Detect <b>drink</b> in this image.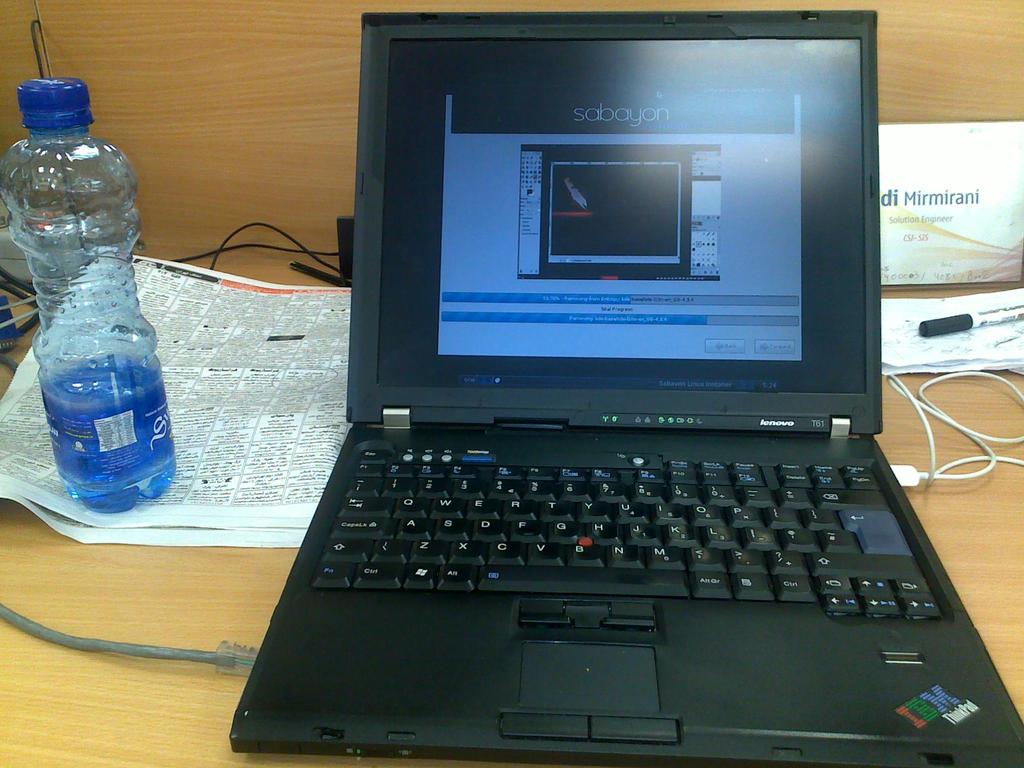
Detection: (left=22, top=72, right=168, bottom=528).
